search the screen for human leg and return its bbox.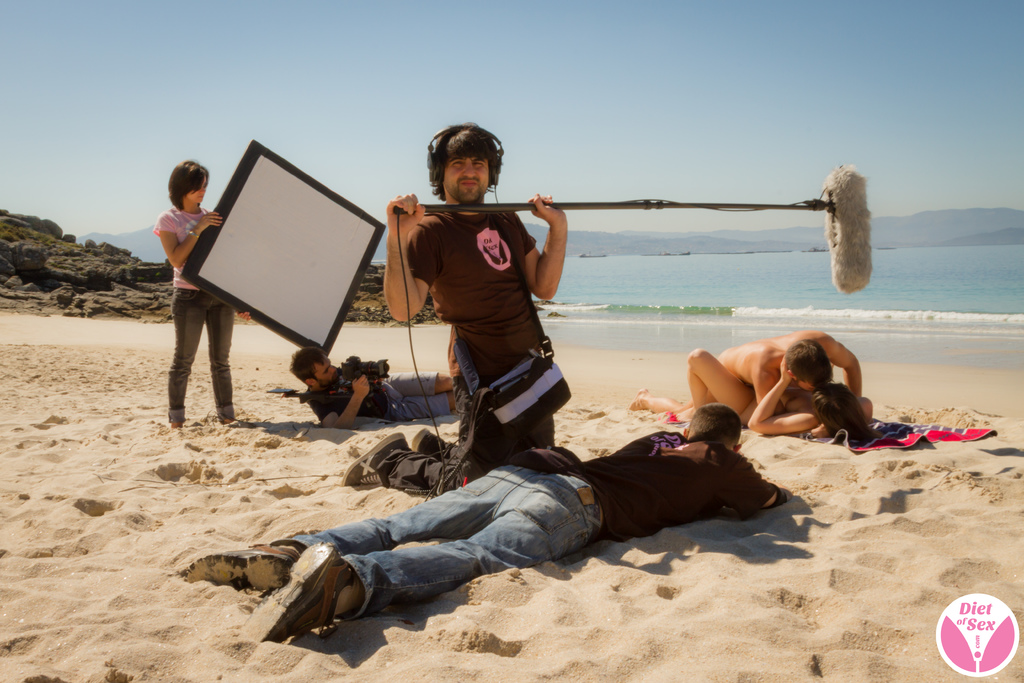
Found: 403, 369, 451, 413.
